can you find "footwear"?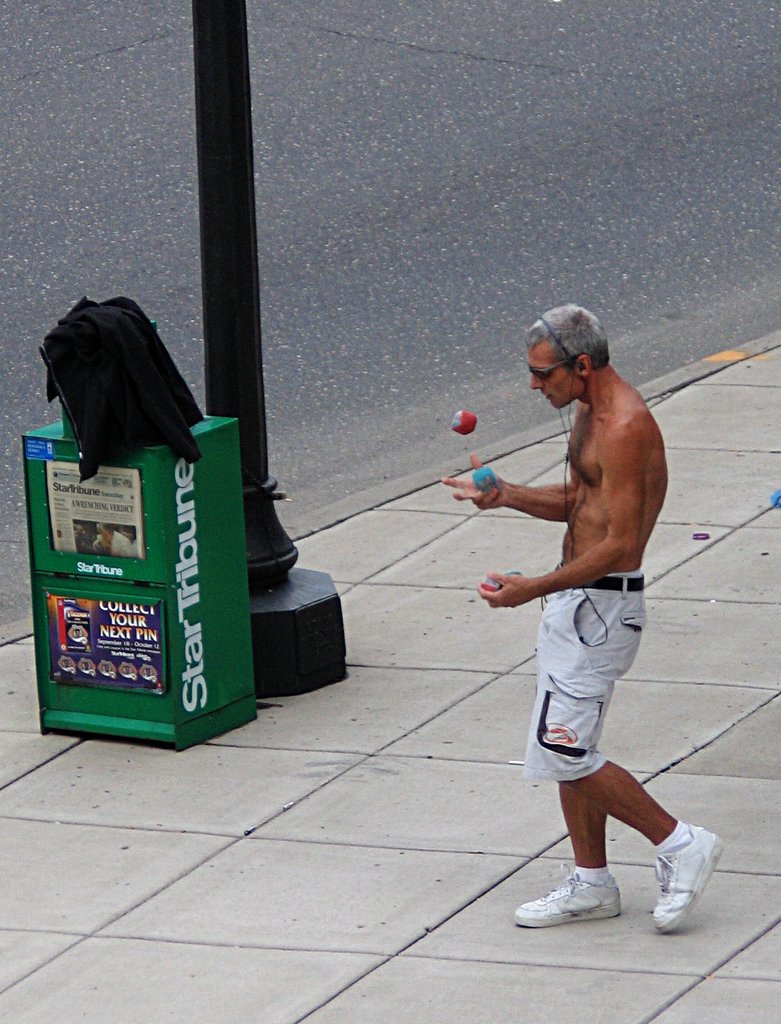
Yes, bounding box: 656, 829, 730, 931.
